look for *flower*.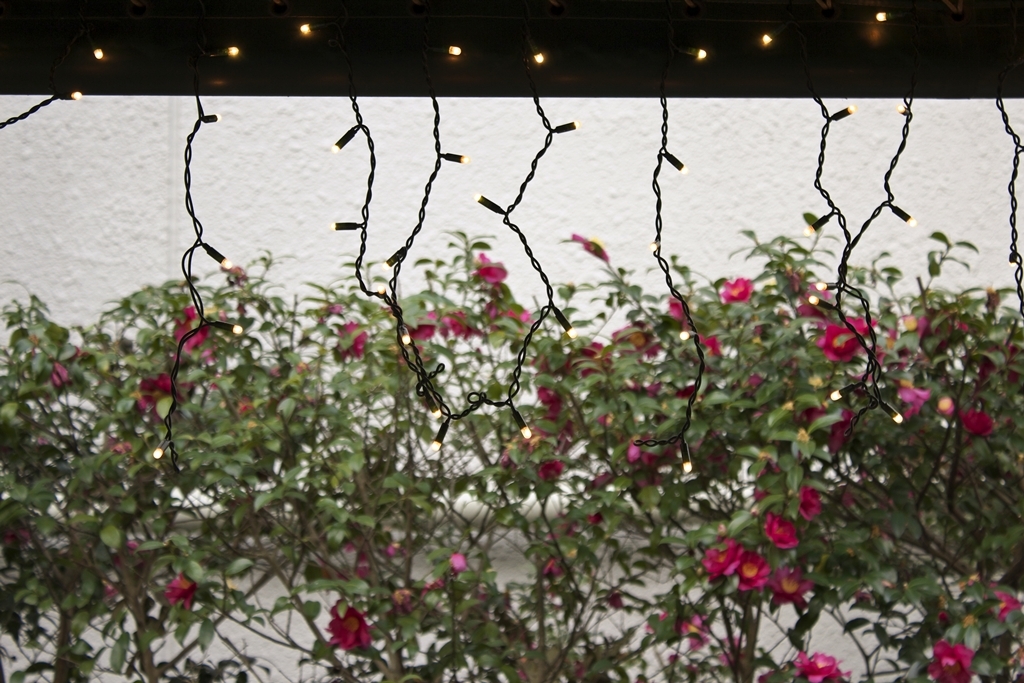
Found: Rect(380, 583, 410, 615).
